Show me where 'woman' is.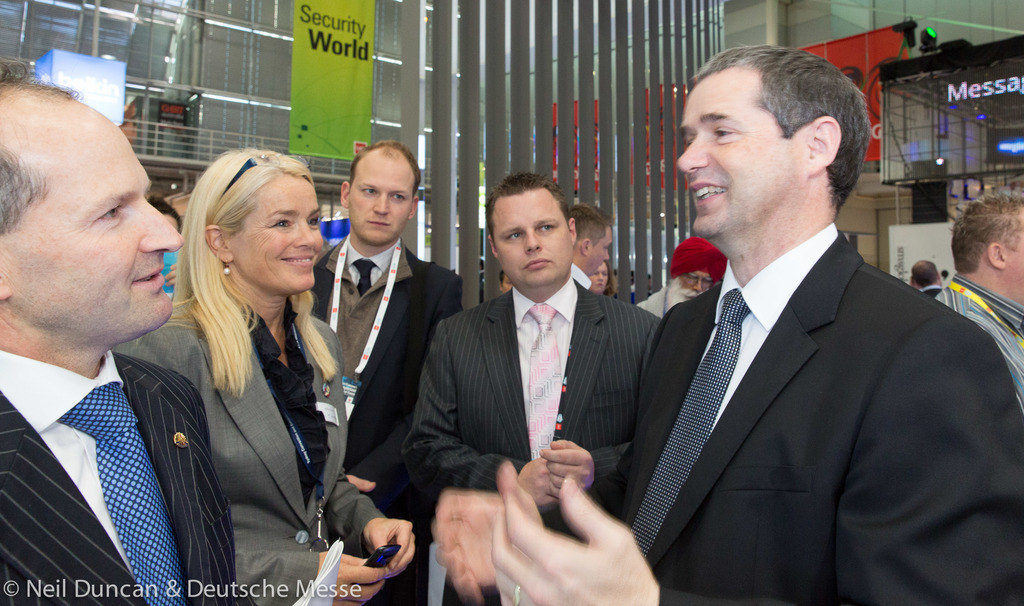
'woman' is at (138,149,353,605).
